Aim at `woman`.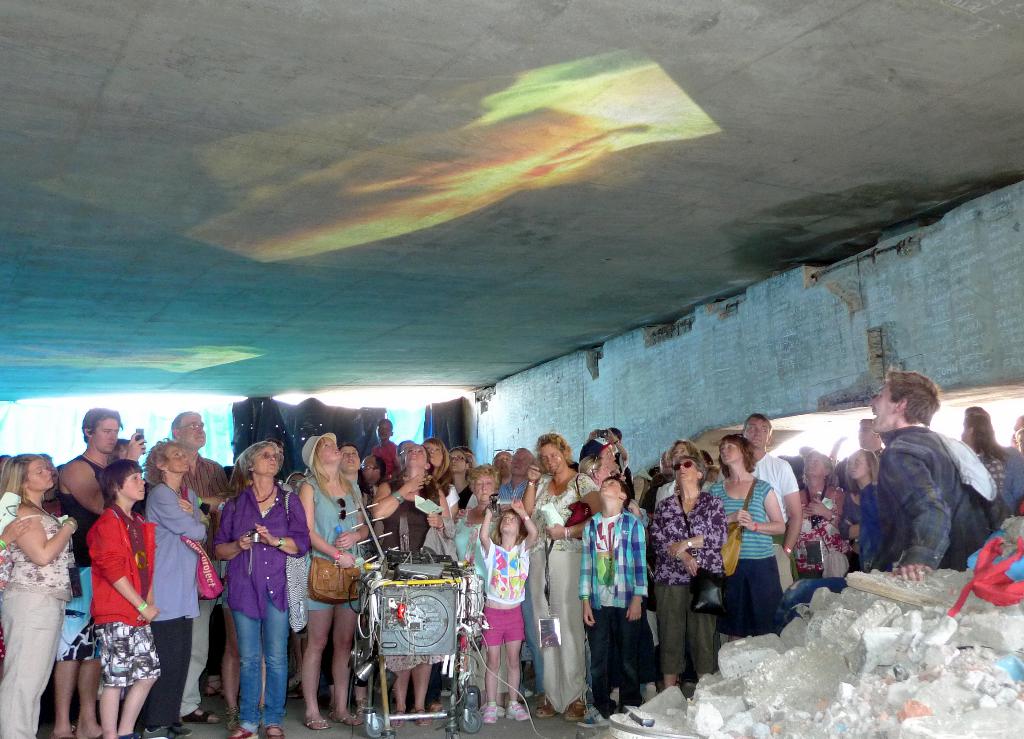
Aimed at <region>454, 461, 515, 719</region>.
